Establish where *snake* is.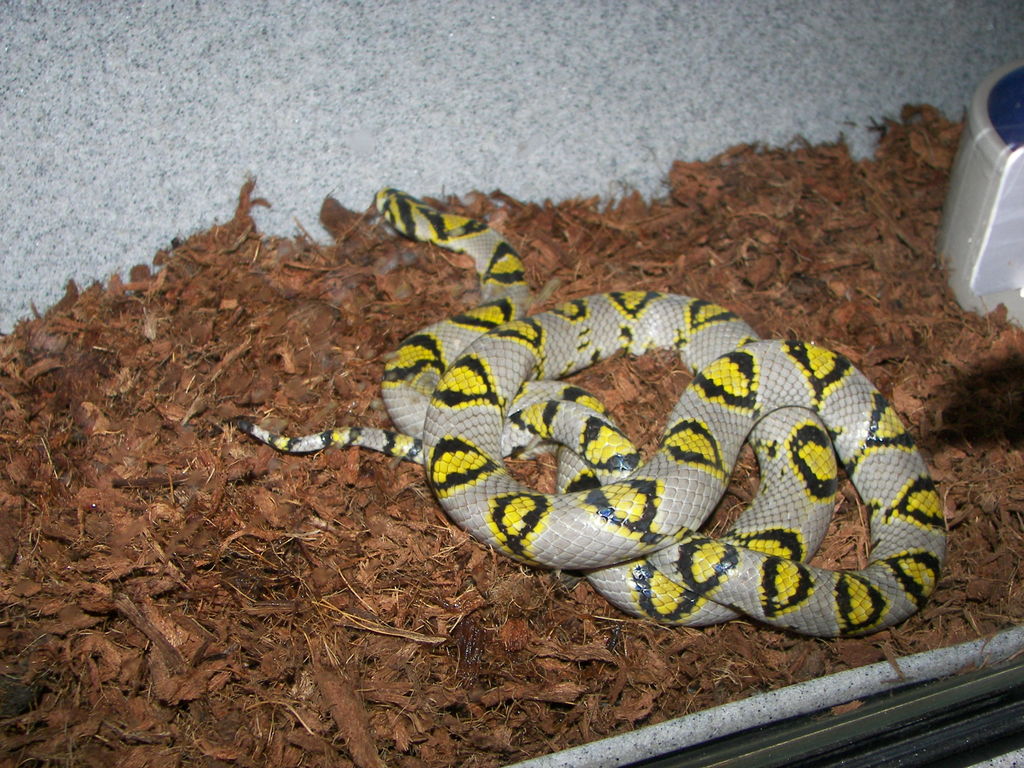
Established at <bbox>237, 188, 945, 638</bbox>.
